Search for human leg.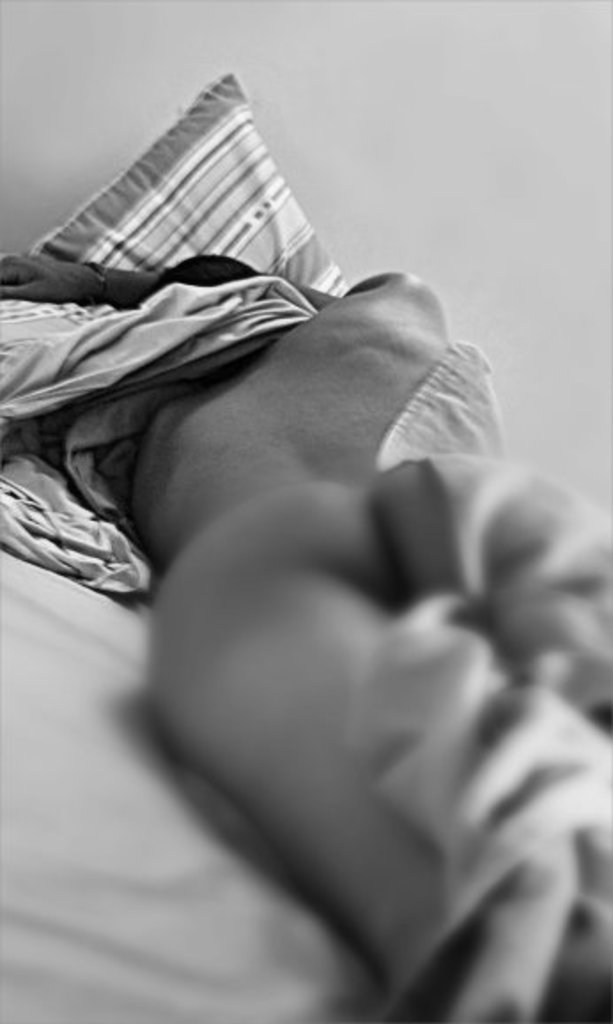
Found at pyautogui.locateOnScreen(163, 593, 604, 1022).
